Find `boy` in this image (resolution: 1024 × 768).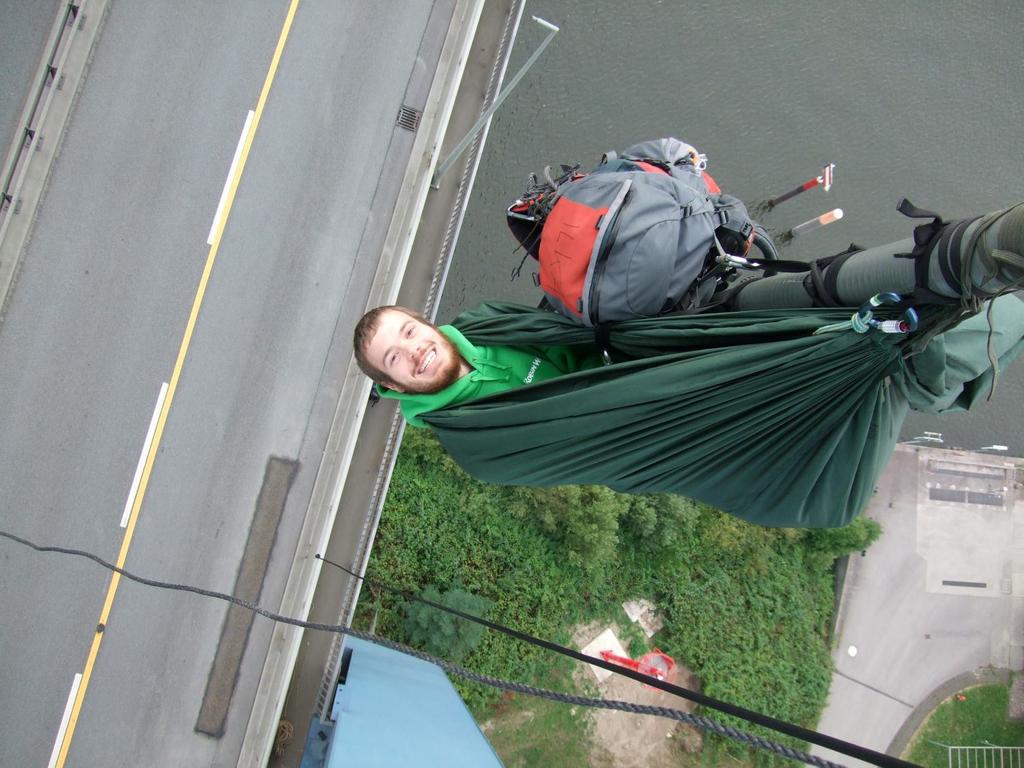
region(352, 291, 883, 489).
